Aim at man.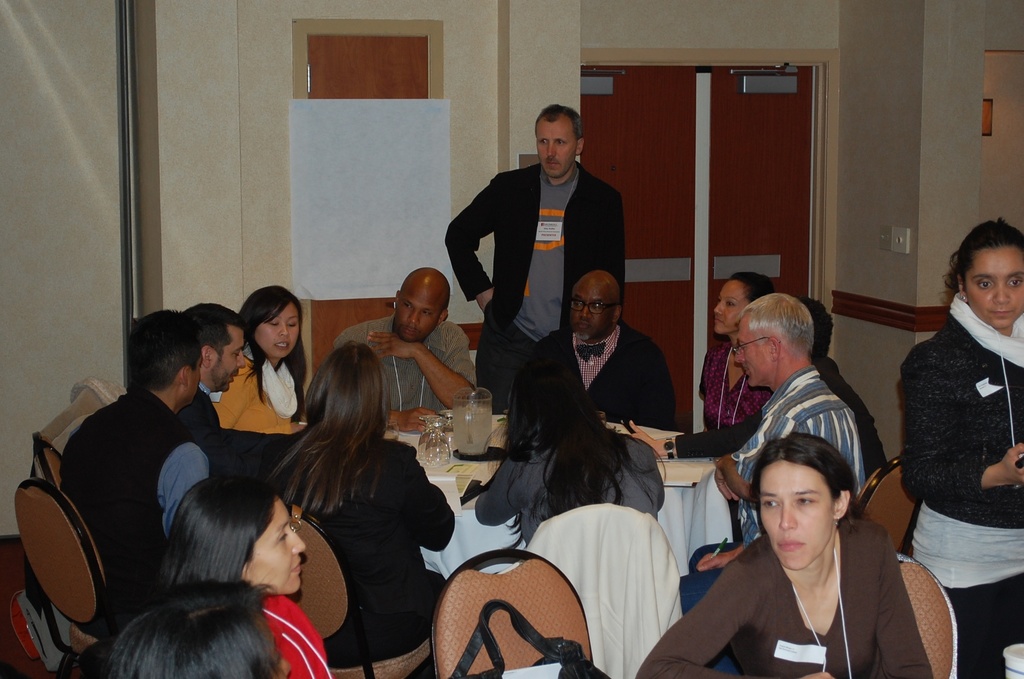
Aimed at Rect(181, 303, 310, 482).
